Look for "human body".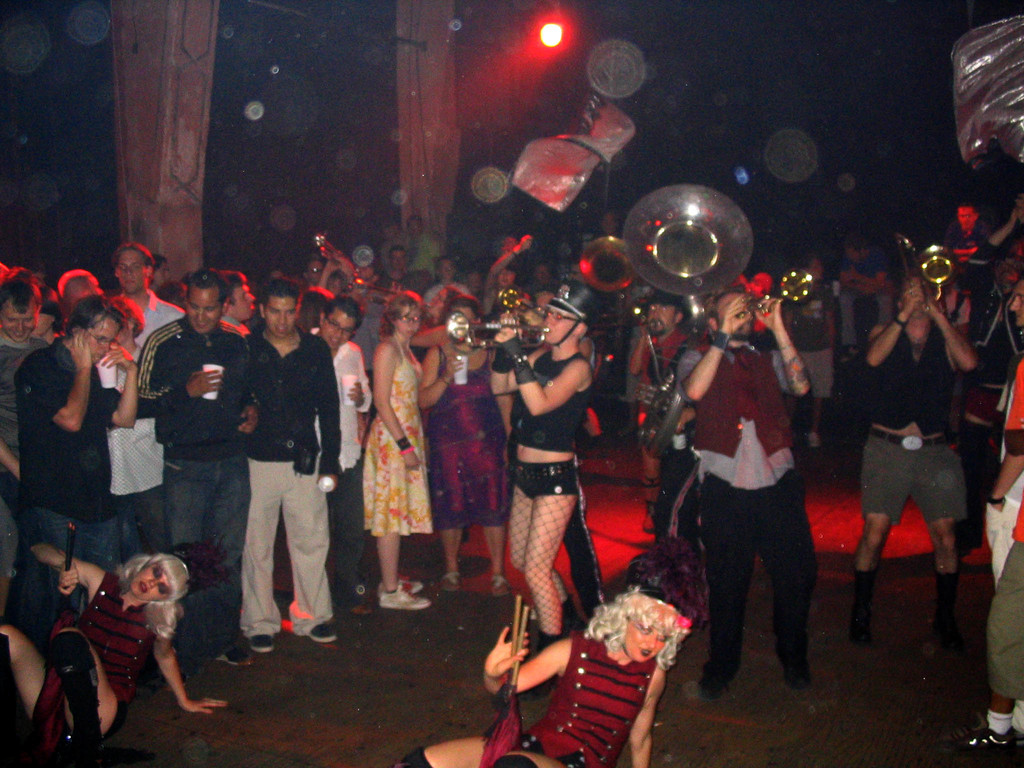
Found: box(477, 284, 582, 627).
